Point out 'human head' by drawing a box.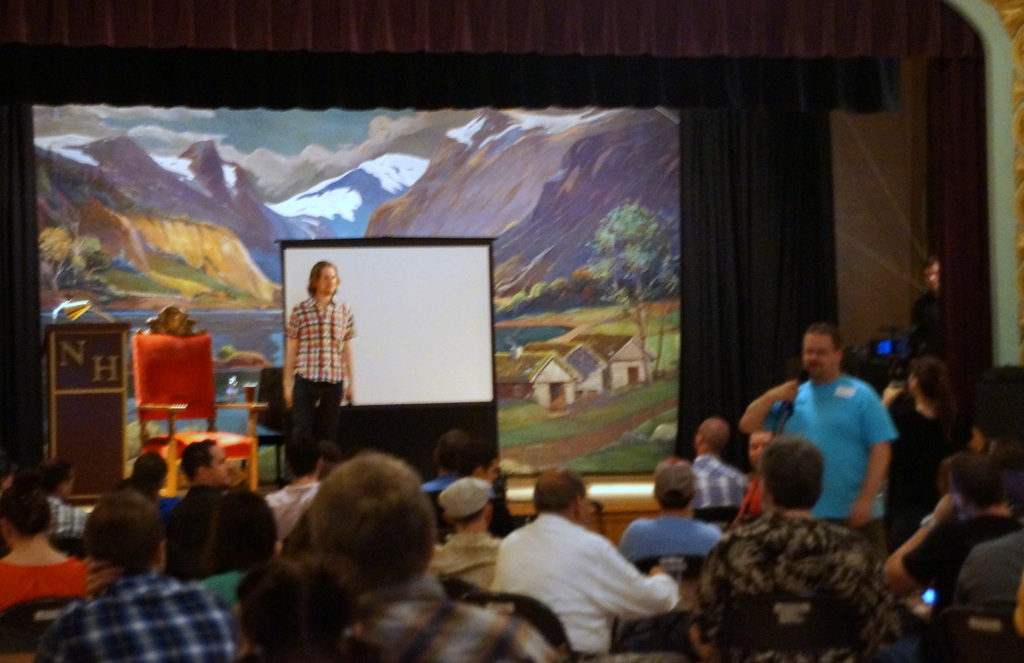
region(201, 489, 282, 578).
